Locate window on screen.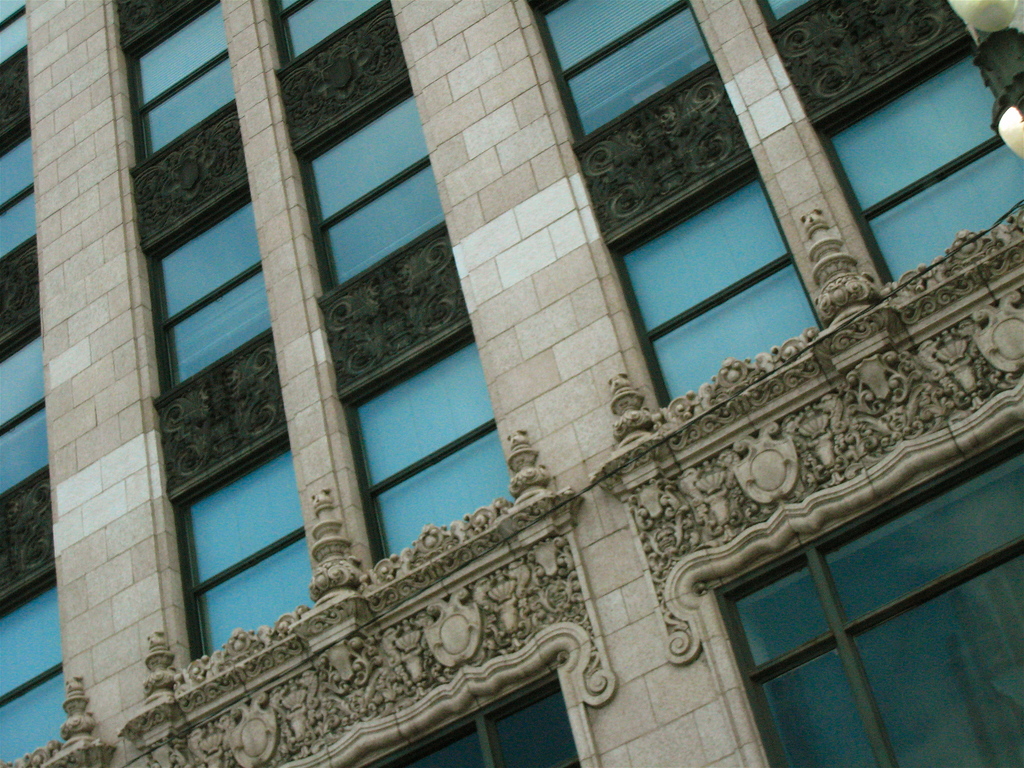
On screen at (0, 567, 65, 764).
